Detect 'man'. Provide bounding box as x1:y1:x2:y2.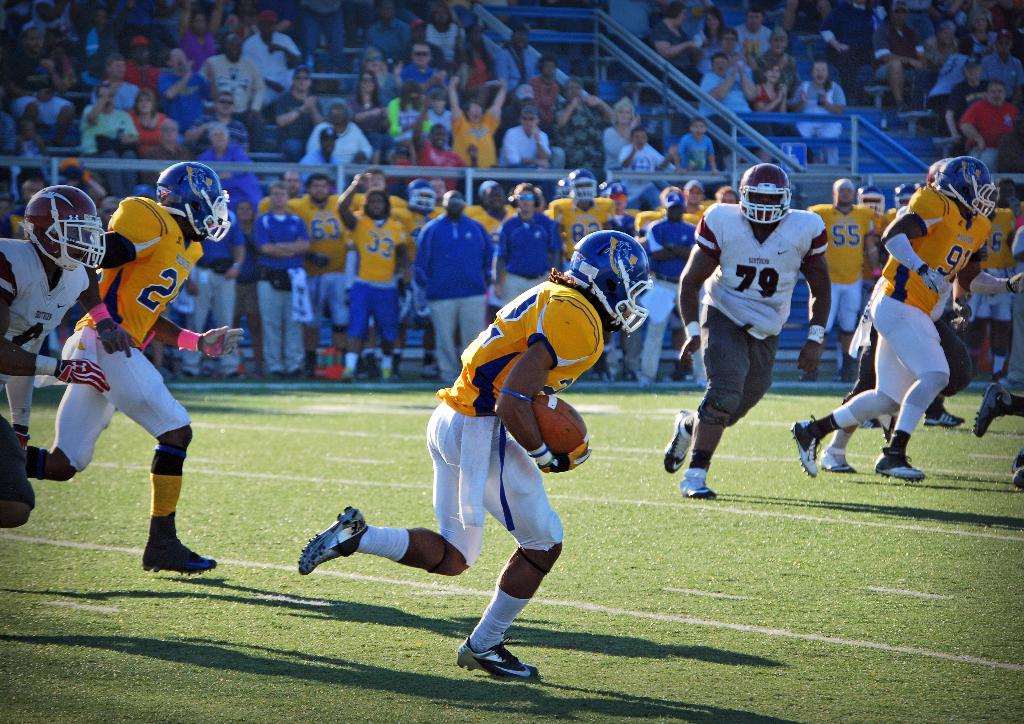
804:176:877:376.
